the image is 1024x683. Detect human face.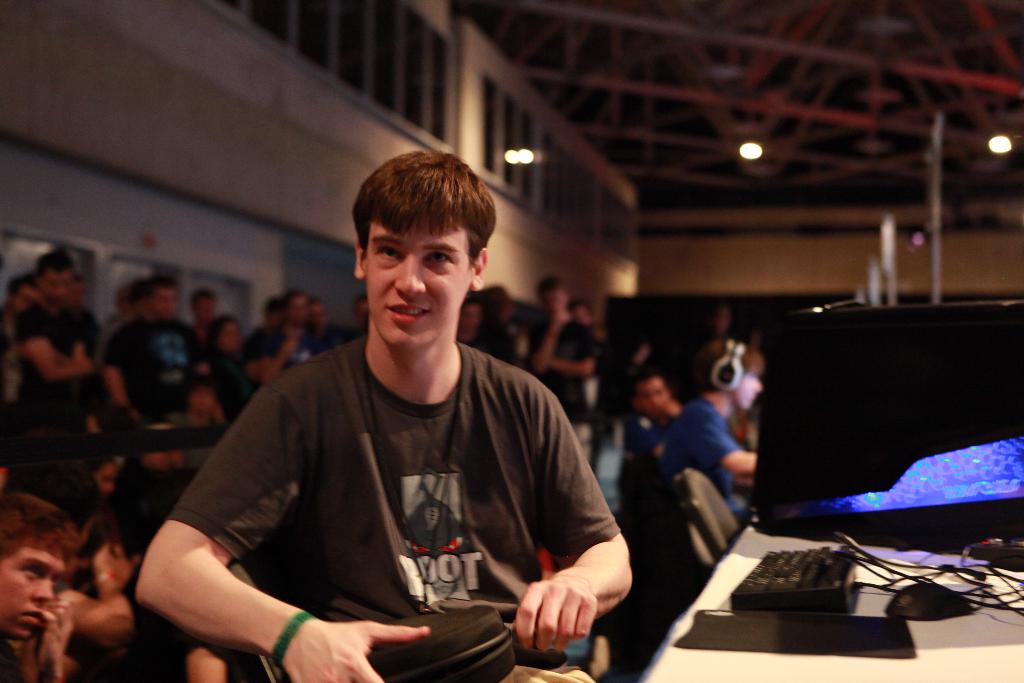
Detection: bbox(633, 381, 676, 415).
